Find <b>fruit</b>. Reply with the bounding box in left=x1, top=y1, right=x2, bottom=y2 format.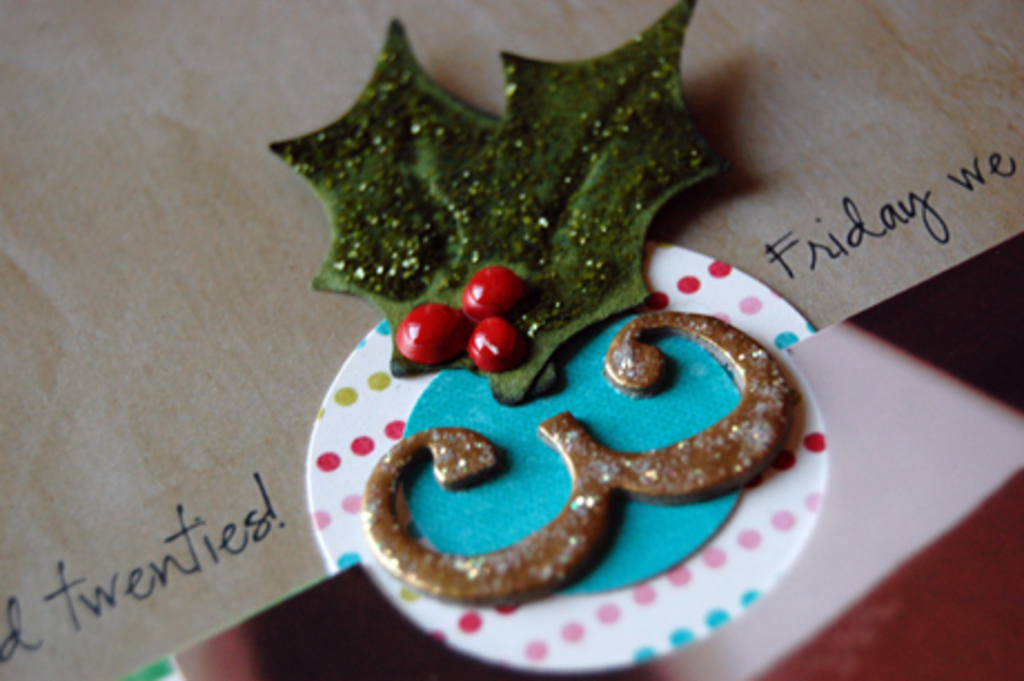
left=465, top=312, right=532, bottom=372.
